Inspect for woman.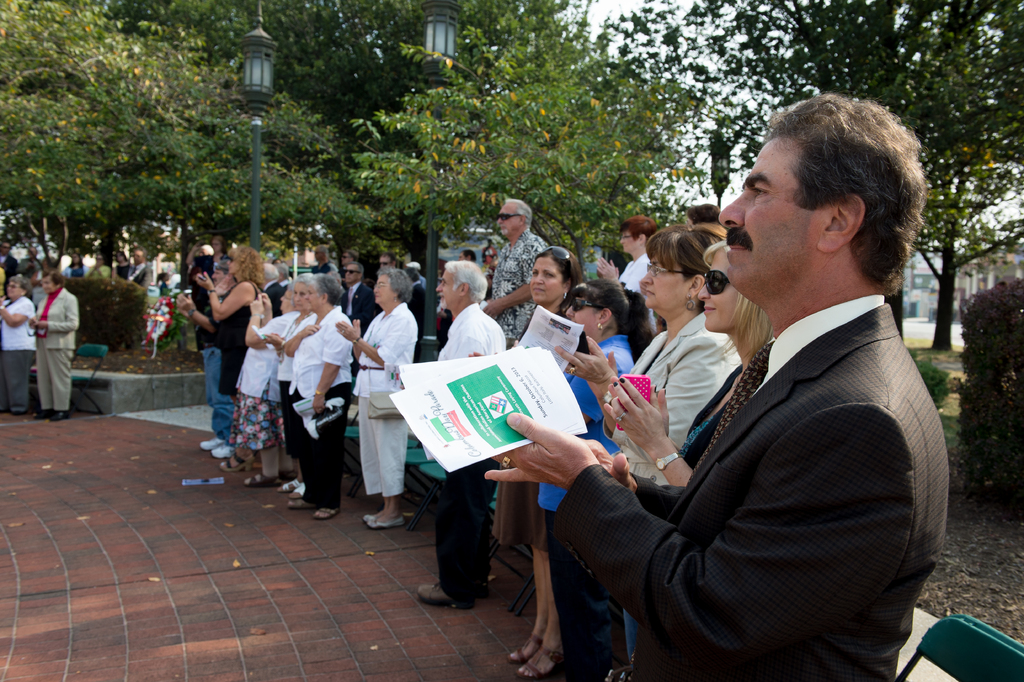
Inspection: region(599, 228, 776, 492).
